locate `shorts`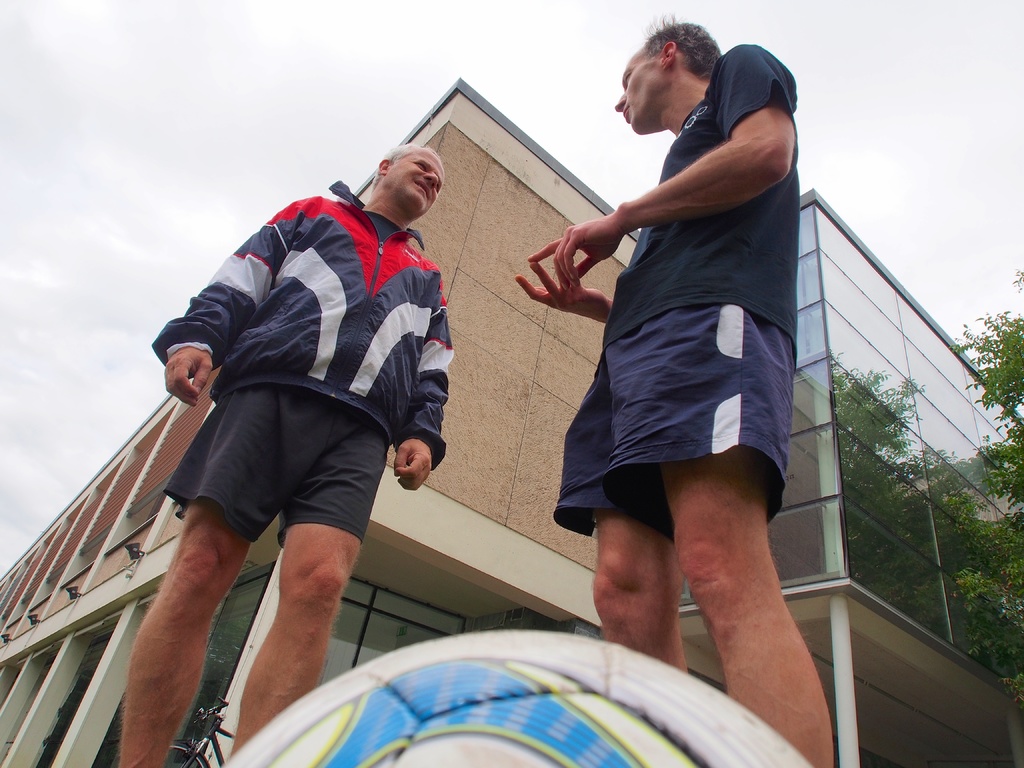
551:303:797:542
